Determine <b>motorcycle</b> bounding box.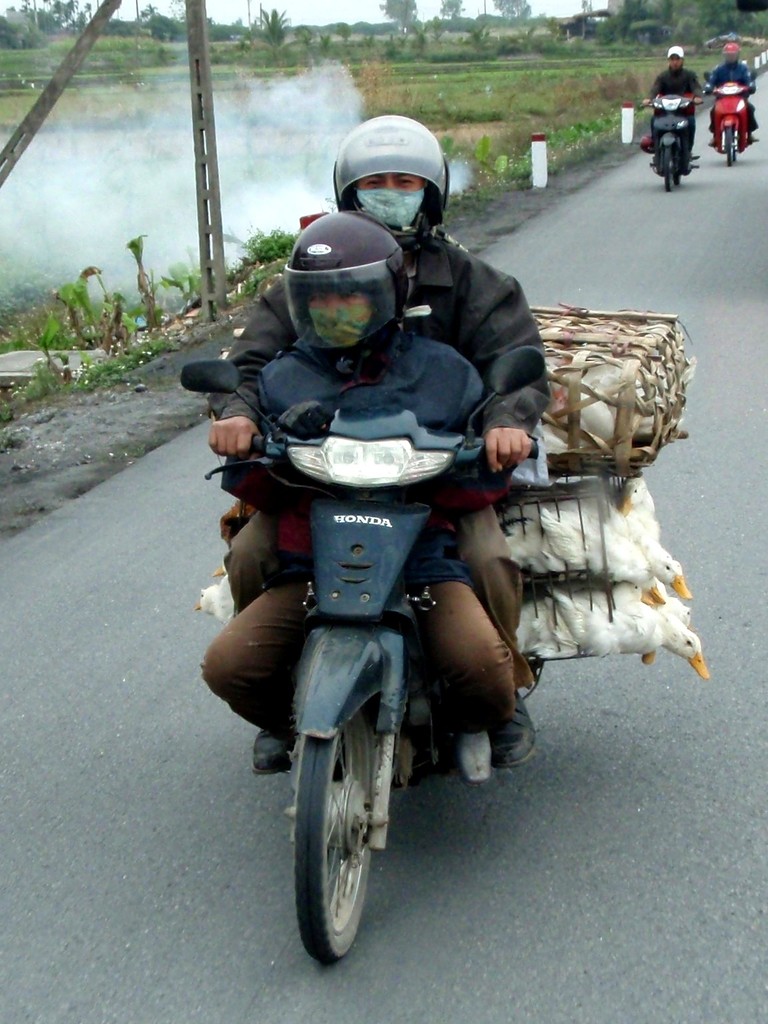
Determined: (x1=183, y1=352, x2=549, y2=967).
